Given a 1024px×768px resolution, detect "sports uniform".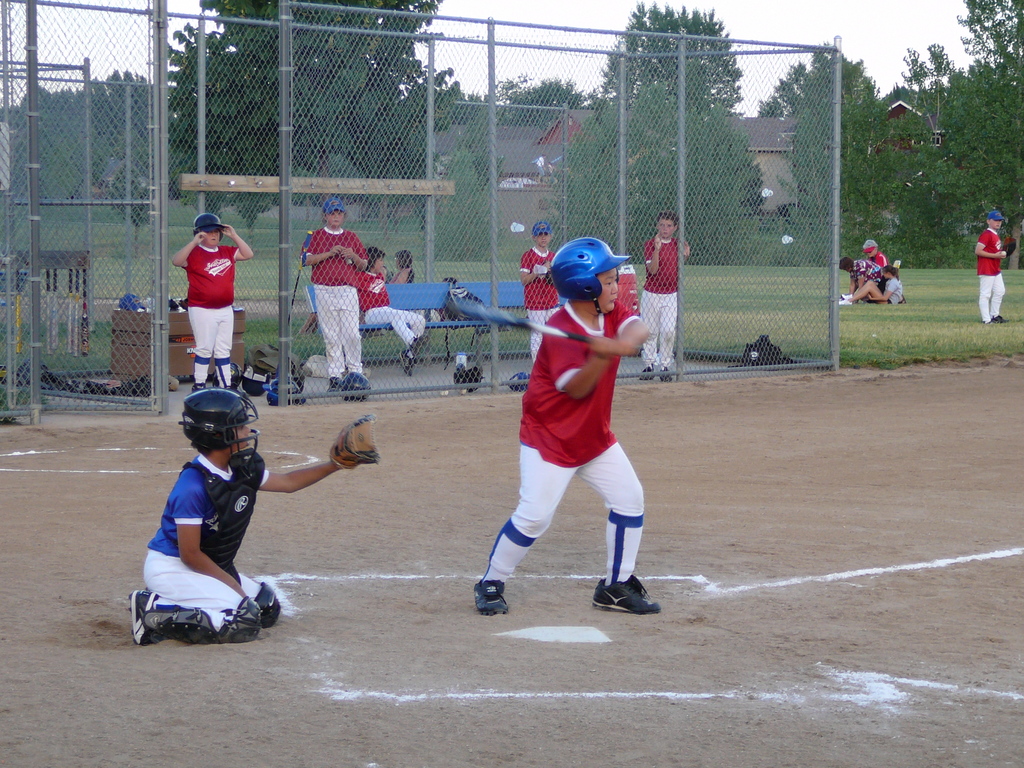
<box>518,241,561,361</box>.
